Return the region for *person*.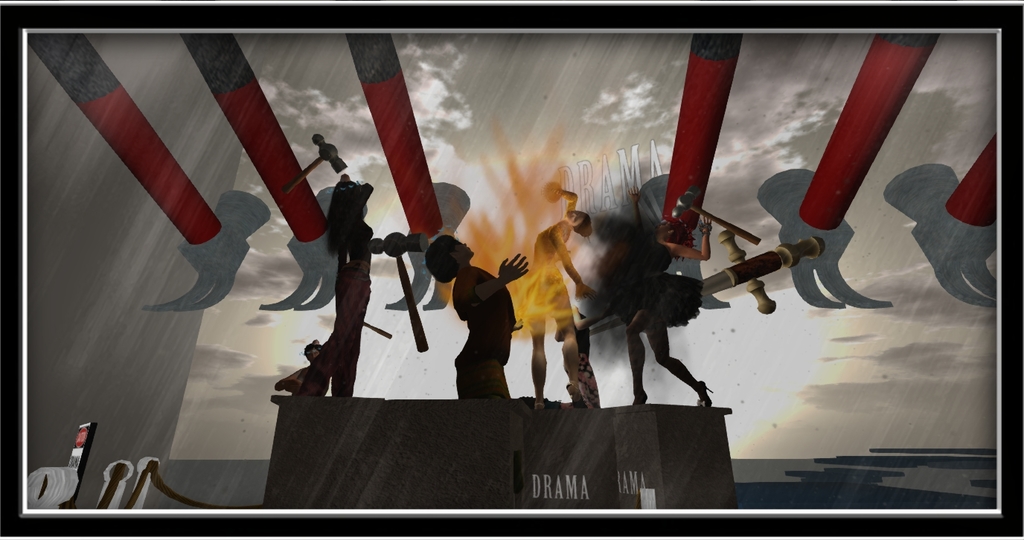
<box>272,183,391,399</box>.
